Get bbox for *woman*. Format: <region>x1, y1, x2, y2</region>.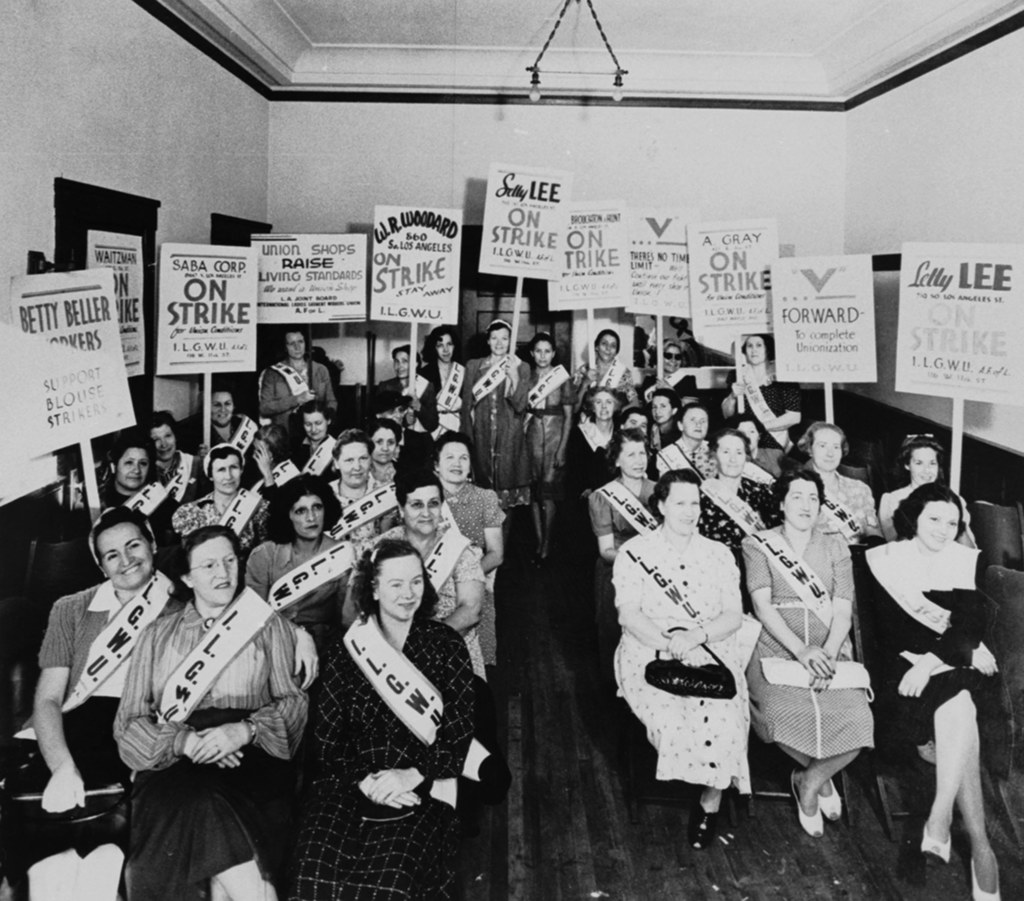
<region>1, 505, 185, 900</region>.
